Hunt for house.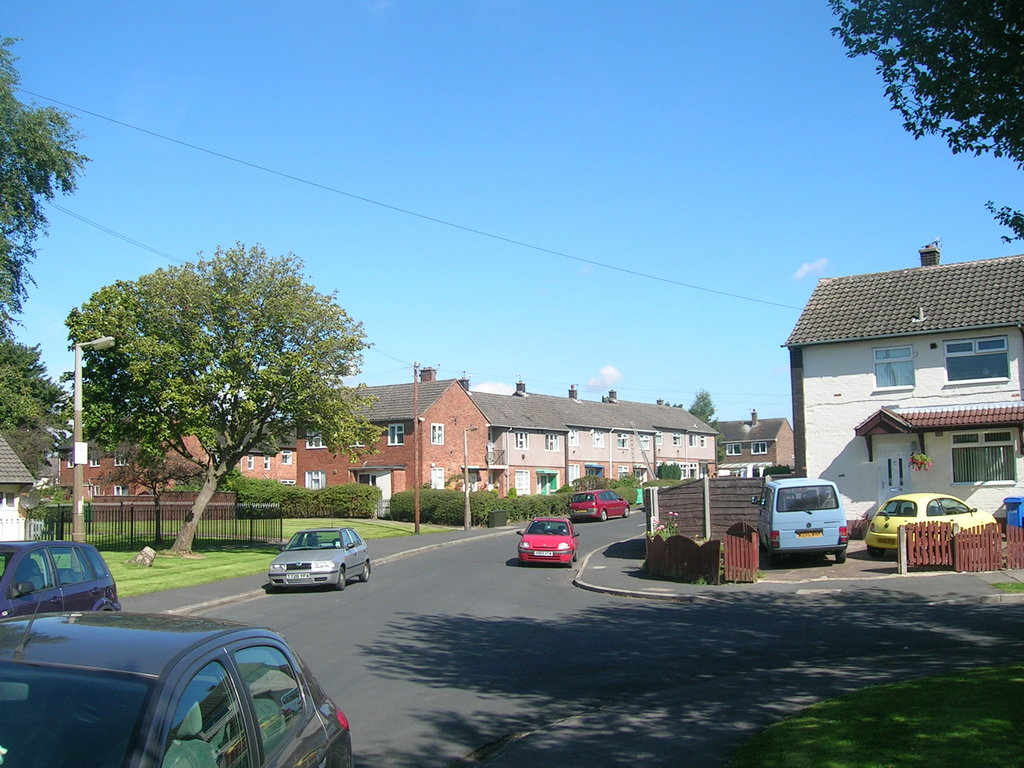
Hunted down at locate(0, 435, 35, 549).
